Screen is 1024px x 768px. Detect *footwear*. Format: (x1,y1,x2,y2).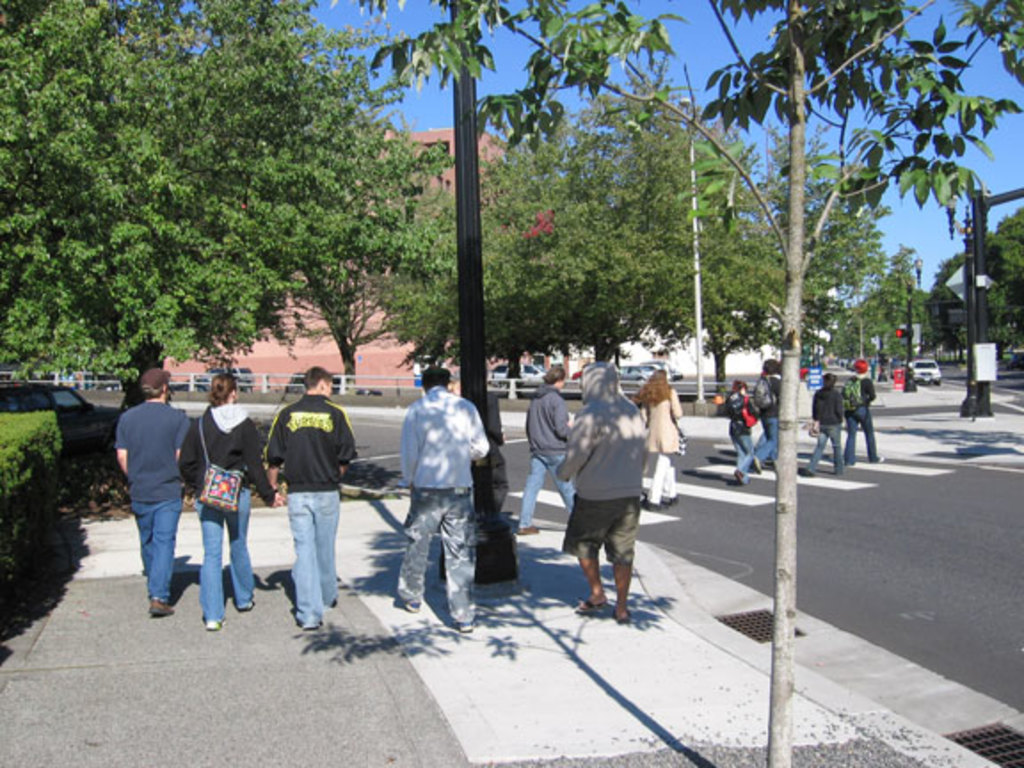
(151,590,176,617).
